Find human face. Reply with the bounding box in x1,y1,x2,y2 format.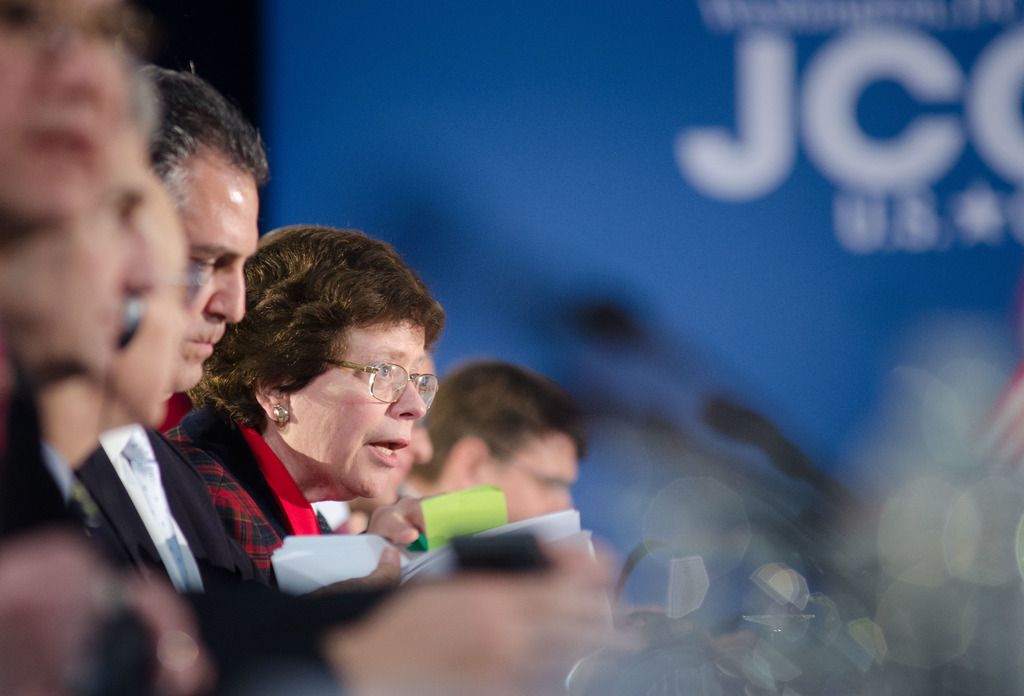
0,0,134,223.
